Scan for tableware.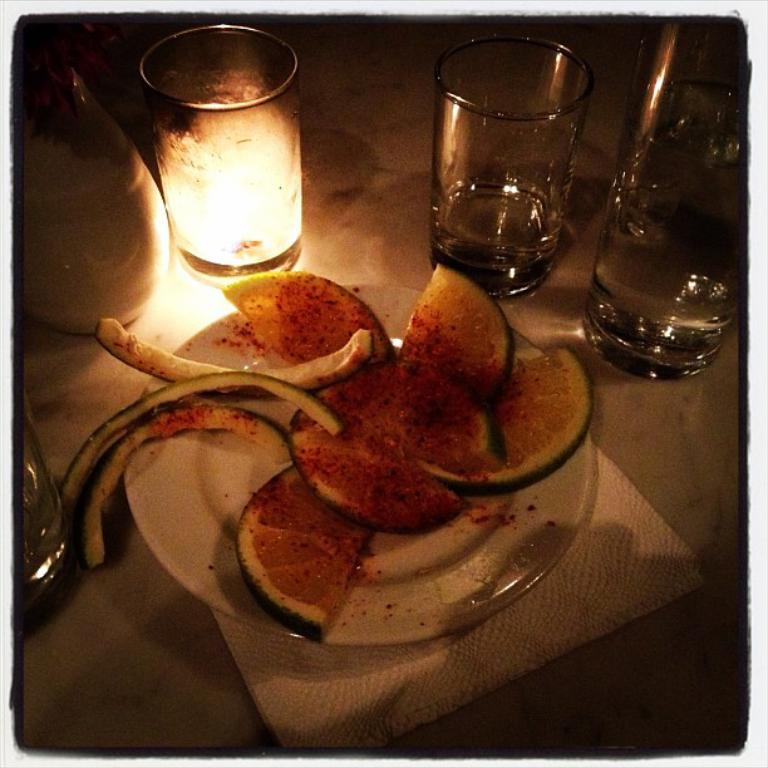
Scan result: 425, 35, 585, 294.
